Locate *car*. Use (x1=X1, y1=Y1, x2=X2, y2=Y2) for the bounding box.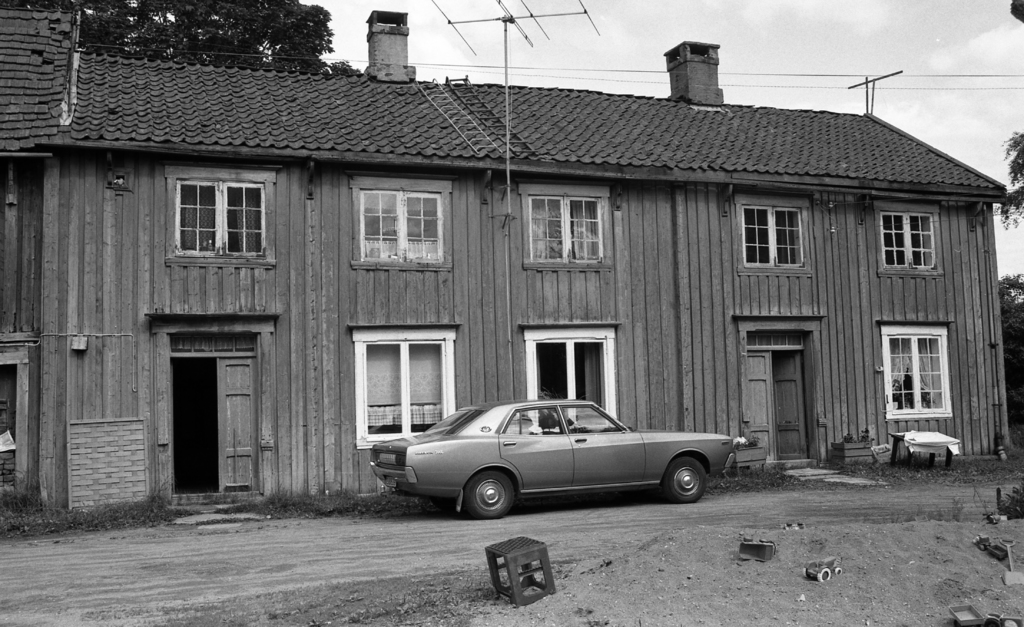
(x1=371, y1=391, x2=739, y2=523).
